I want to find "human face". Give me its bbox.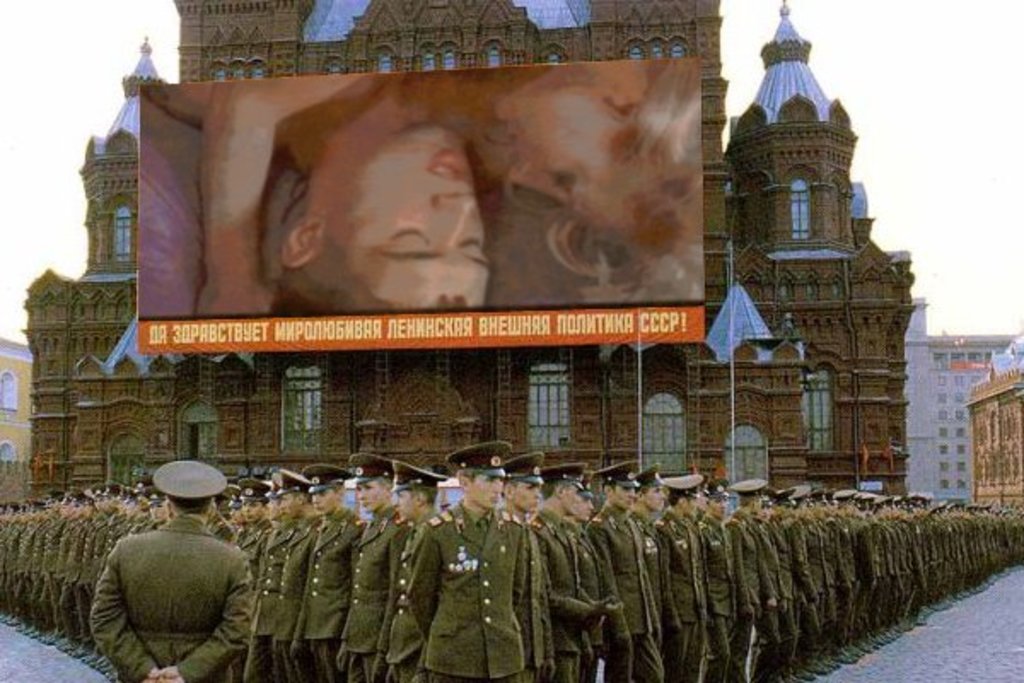
[x1=719, y1=499, x2=730, y2=516].
